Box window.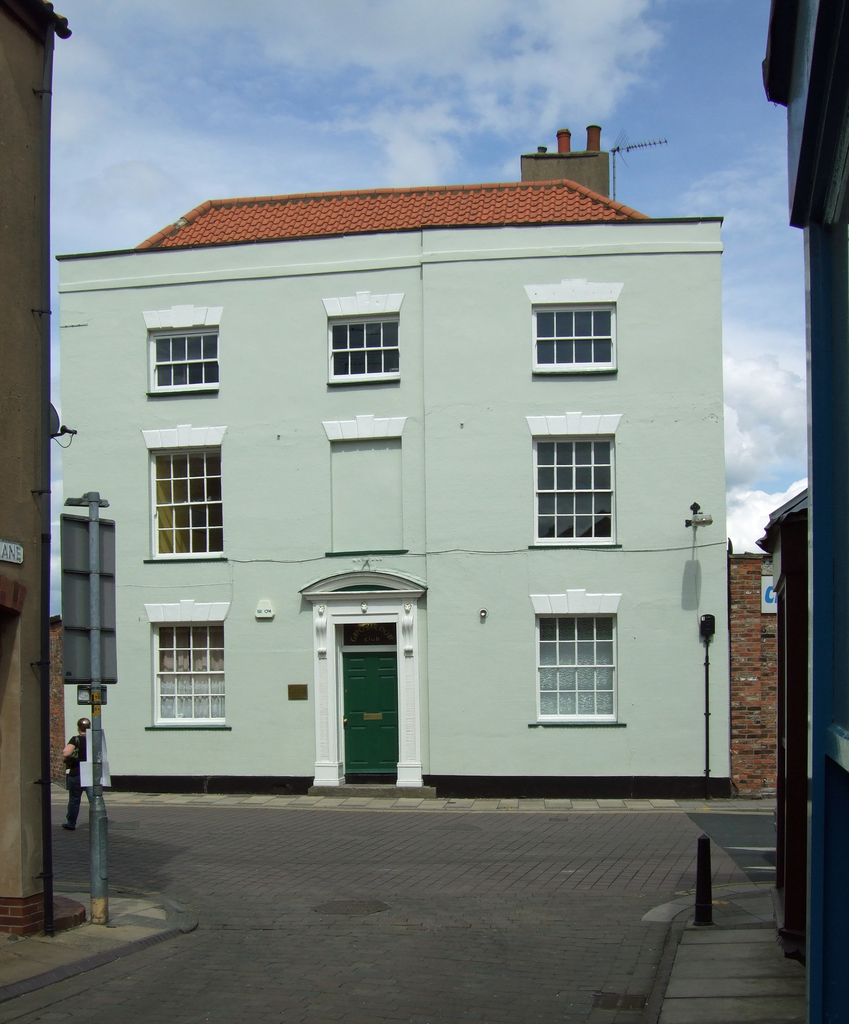
rect(528, 421, 621, 545).
